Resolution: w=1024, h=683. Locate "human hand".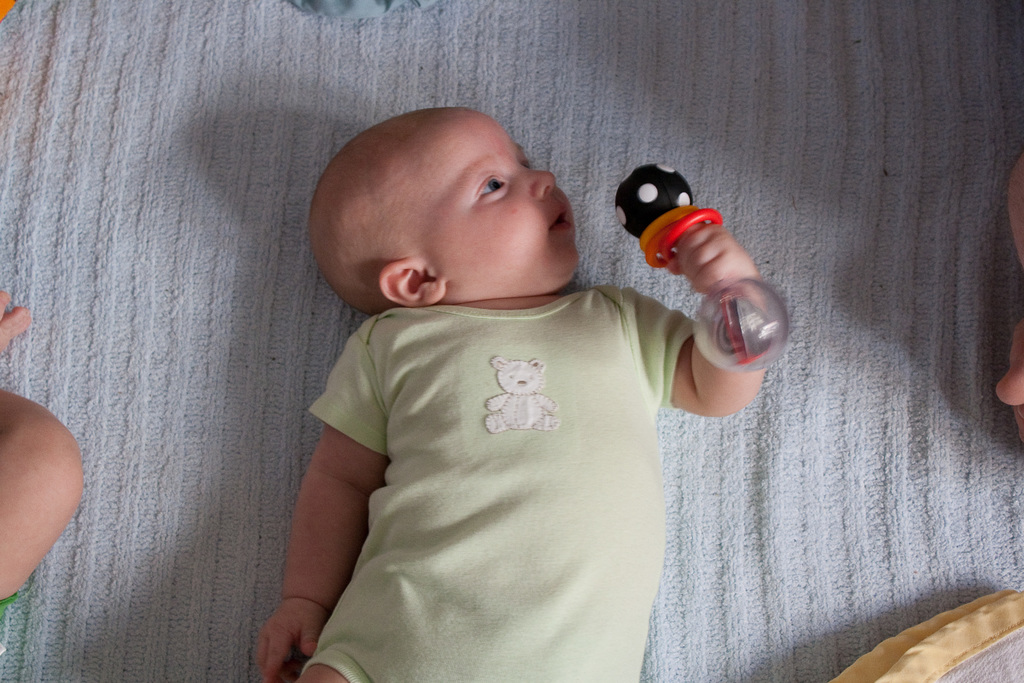
bbox=[259, 579, 318, 677].
